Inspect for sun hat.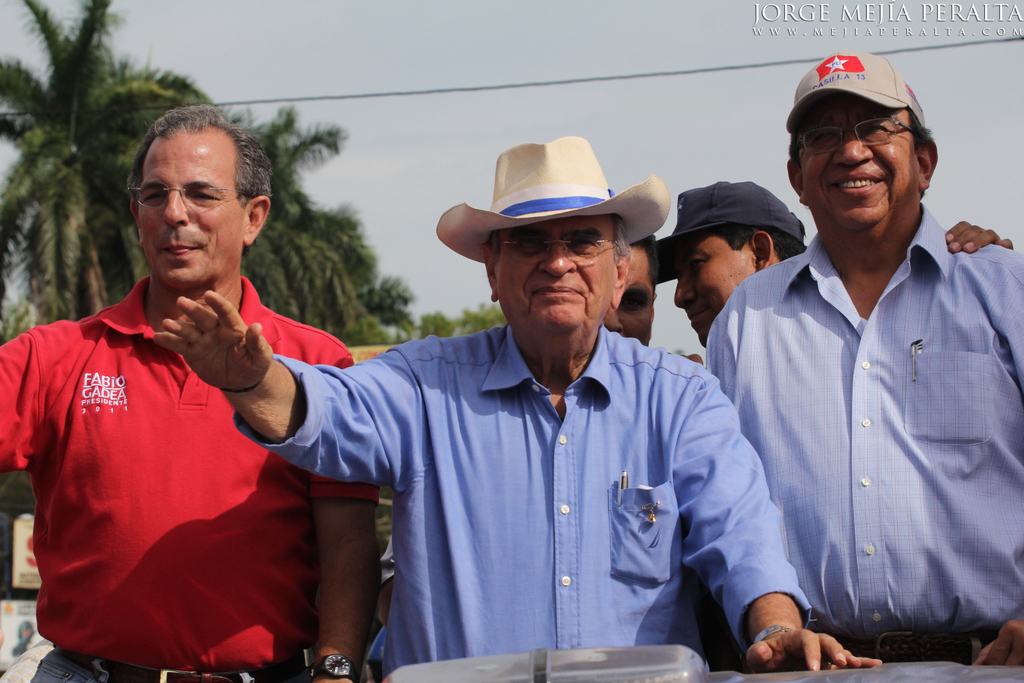
Inspection: left=438, top=138, right=672, bottom=268.
